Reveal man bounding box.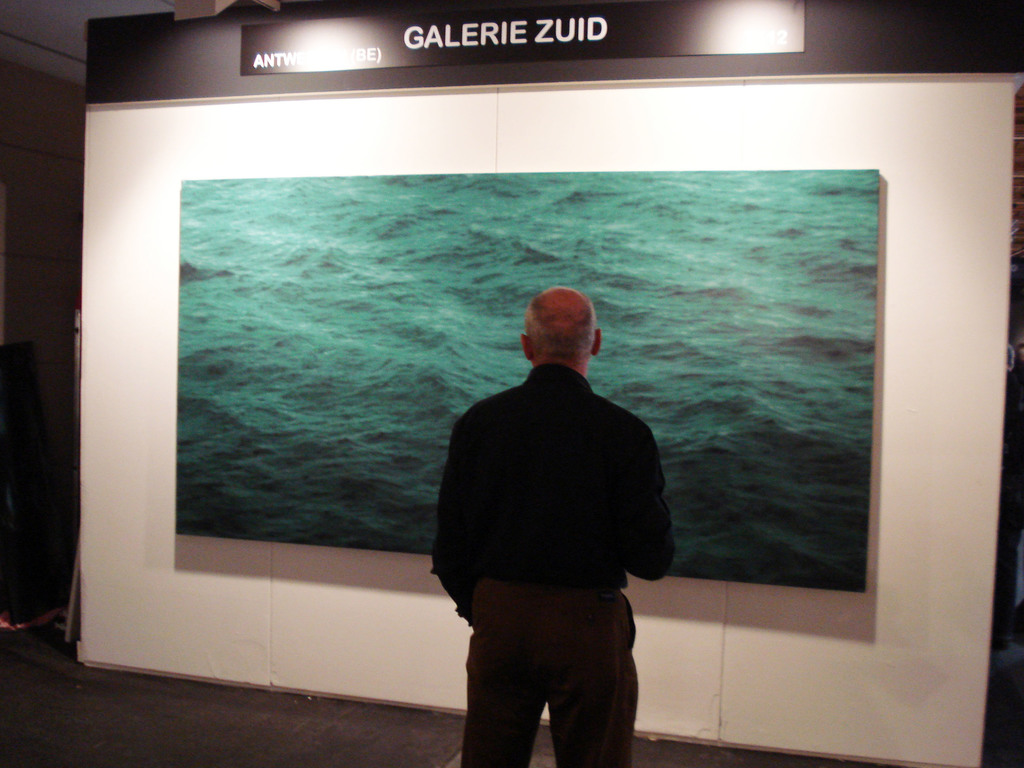
Revealed: 425/278/678/726.
